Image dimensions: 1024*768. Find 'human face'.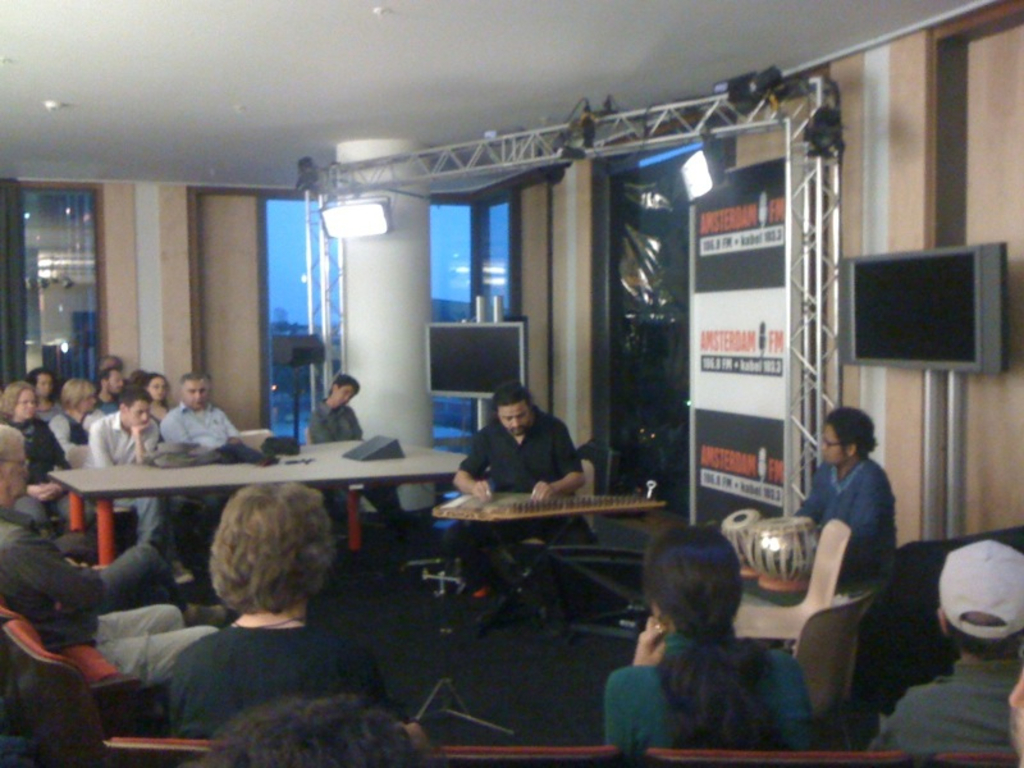
bbox(186, 380, 210, 411).
